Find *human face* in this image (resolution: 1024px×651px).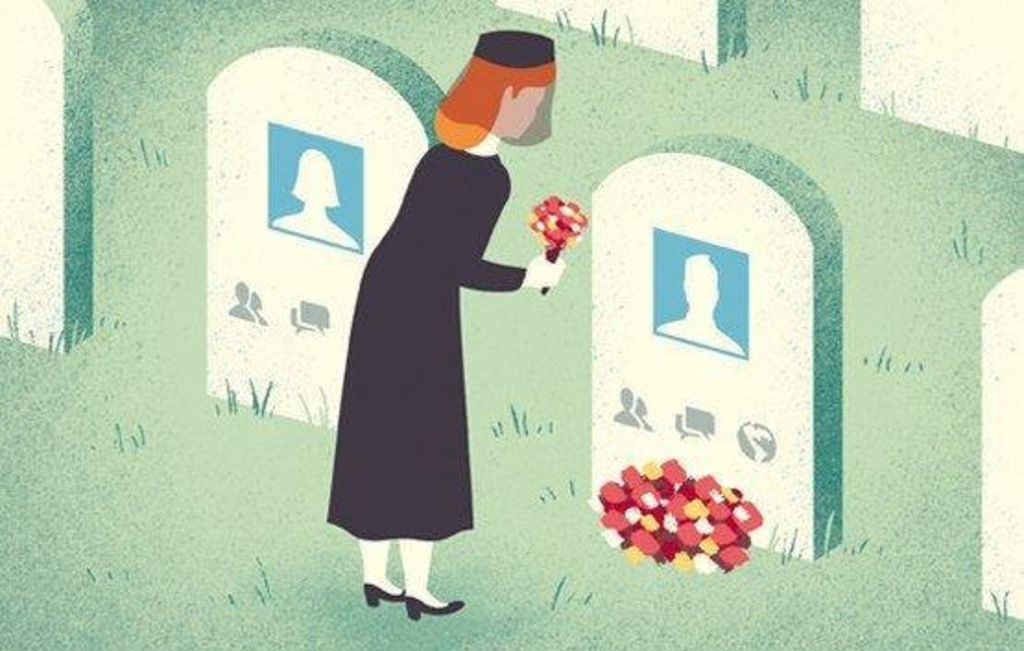
crop(489, 87, 548, 138).
